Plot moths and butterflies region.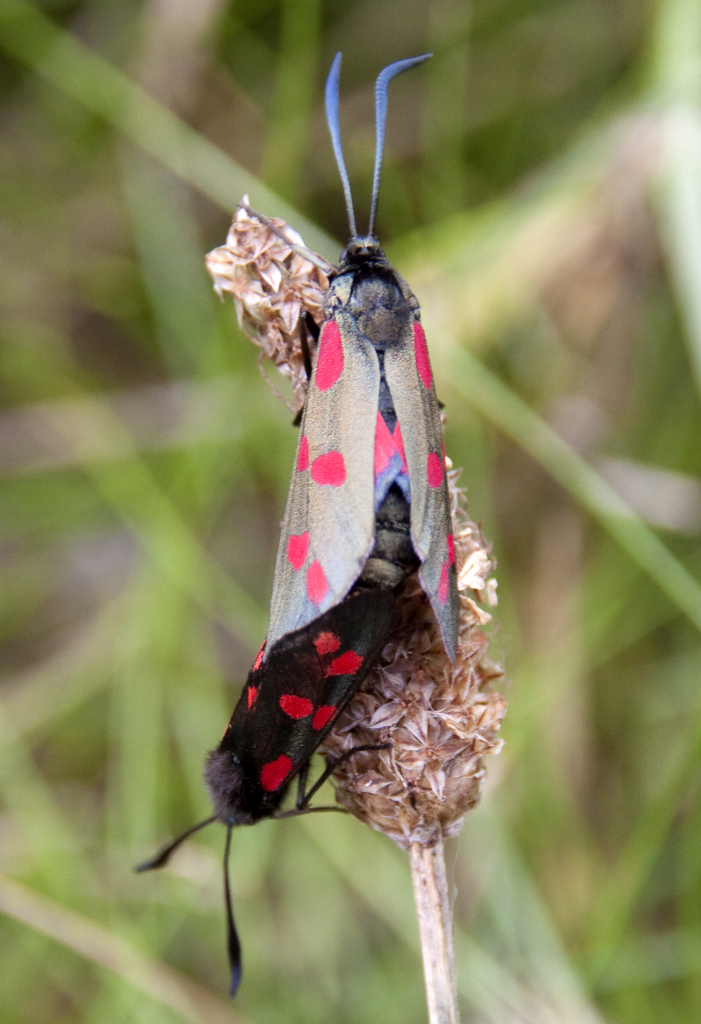
Plotted at l=129, t=586, r=412, b=1000.
